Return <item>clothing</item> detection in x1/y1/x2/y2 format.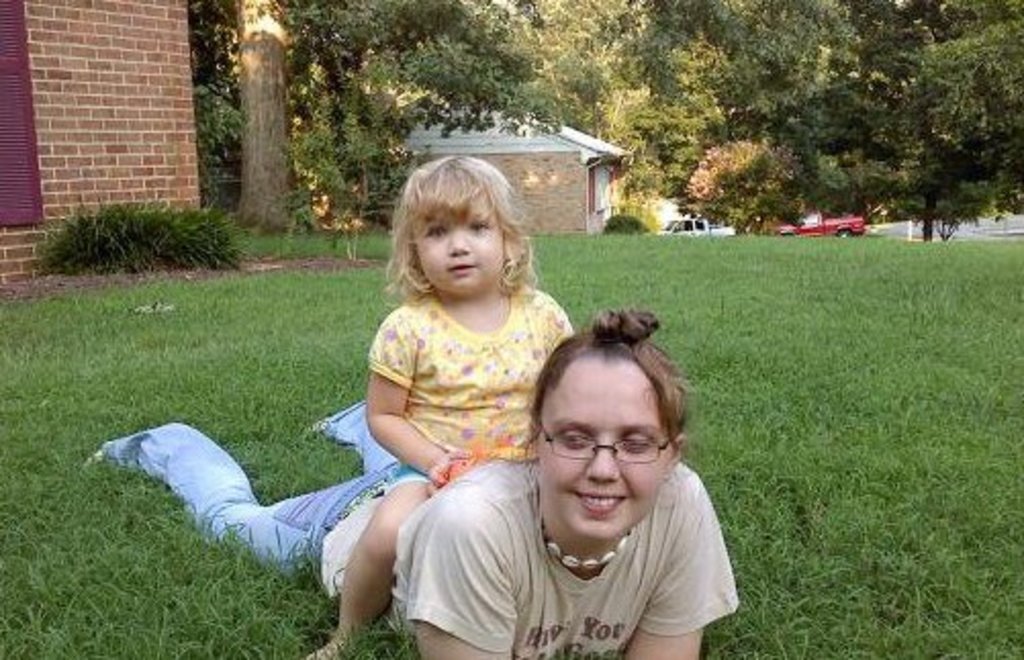
102/396/740/658.
